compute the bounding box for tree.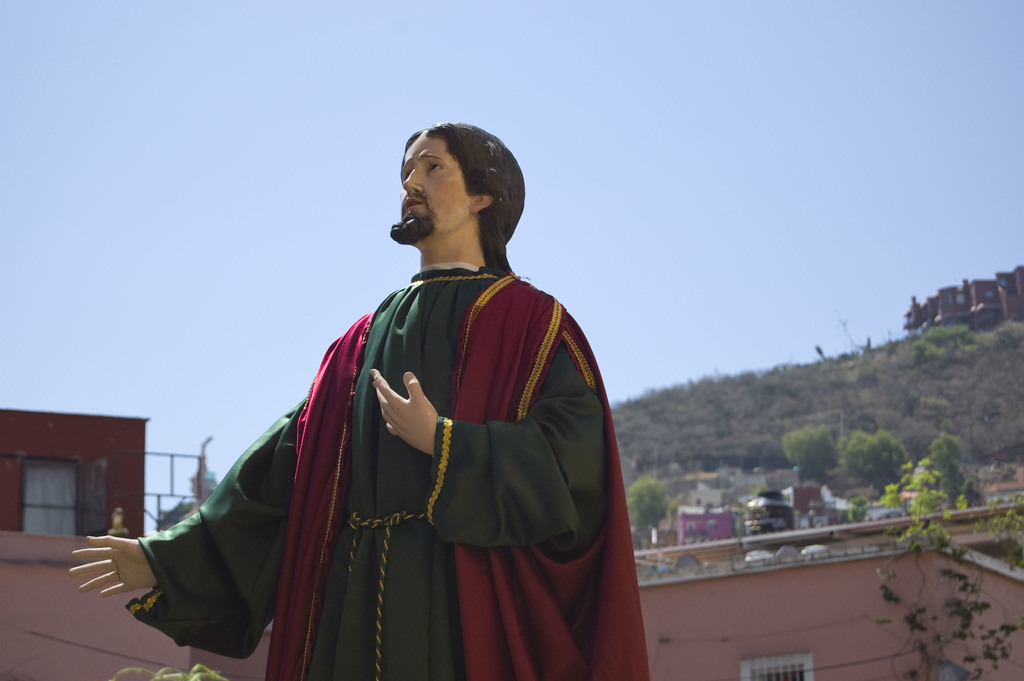
region(920, 431, 985, 506).
